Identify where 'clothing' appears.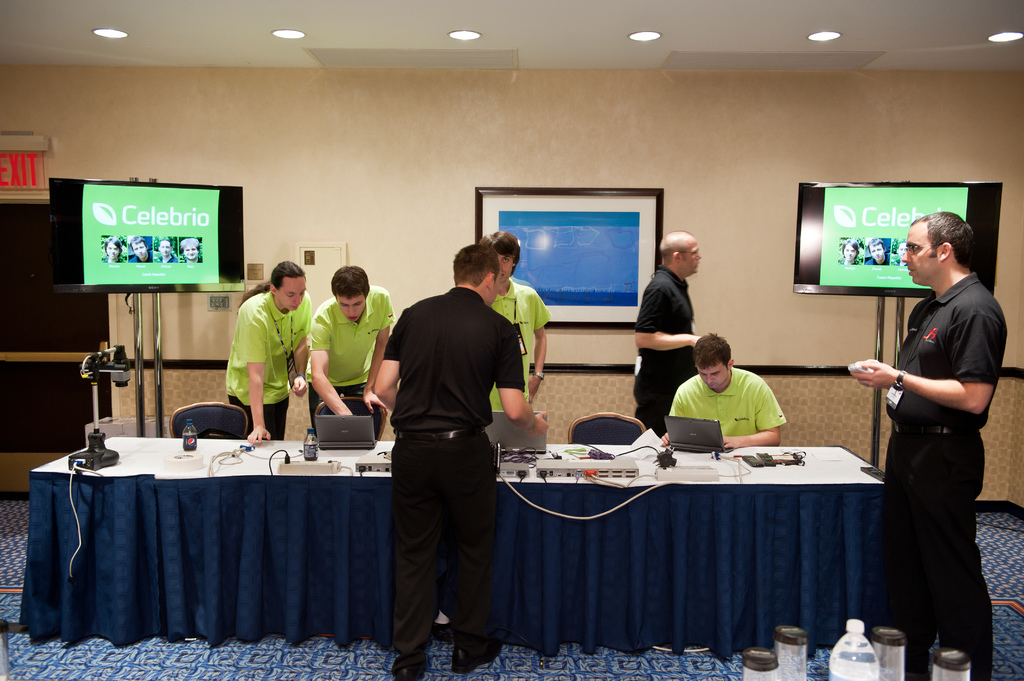
Appears at [866, 252, 890, 268].
